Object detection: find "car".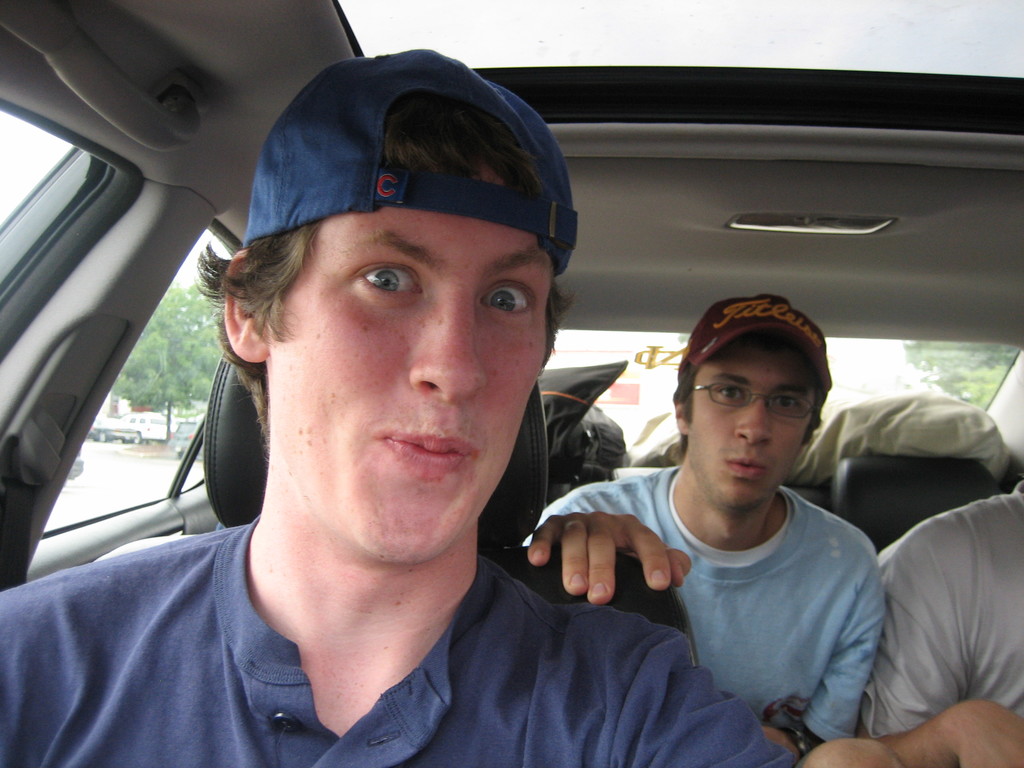
Rect(170, 419, 202, 461).
